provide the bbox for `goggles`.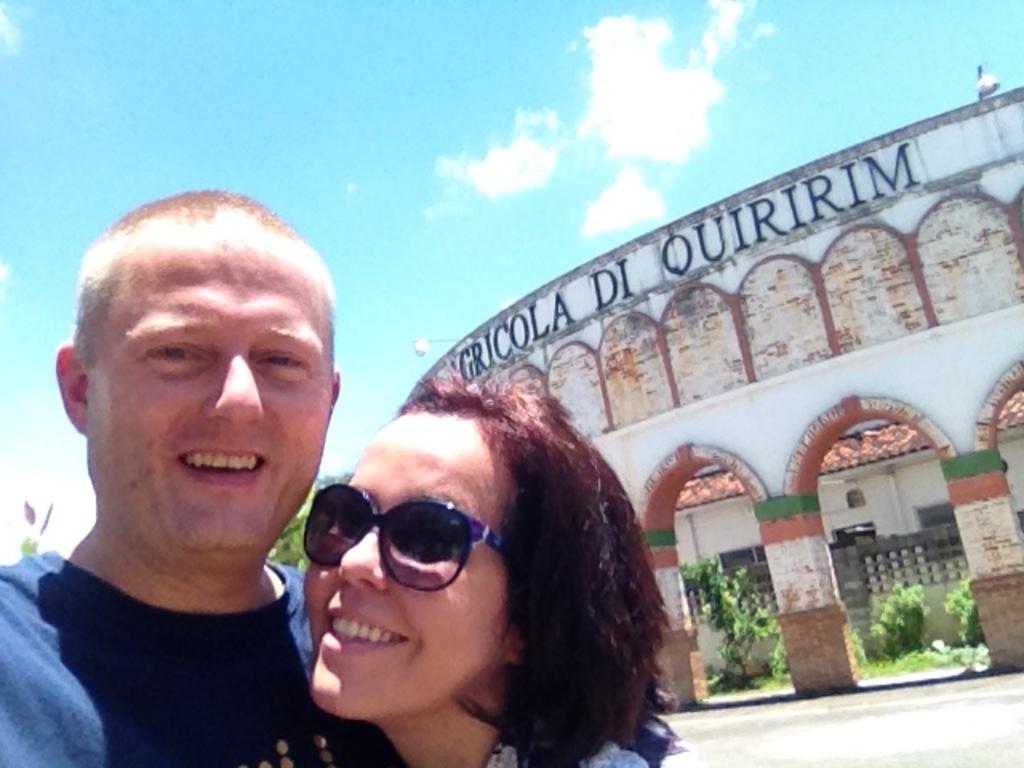
region(309, 491, 517, 606).
